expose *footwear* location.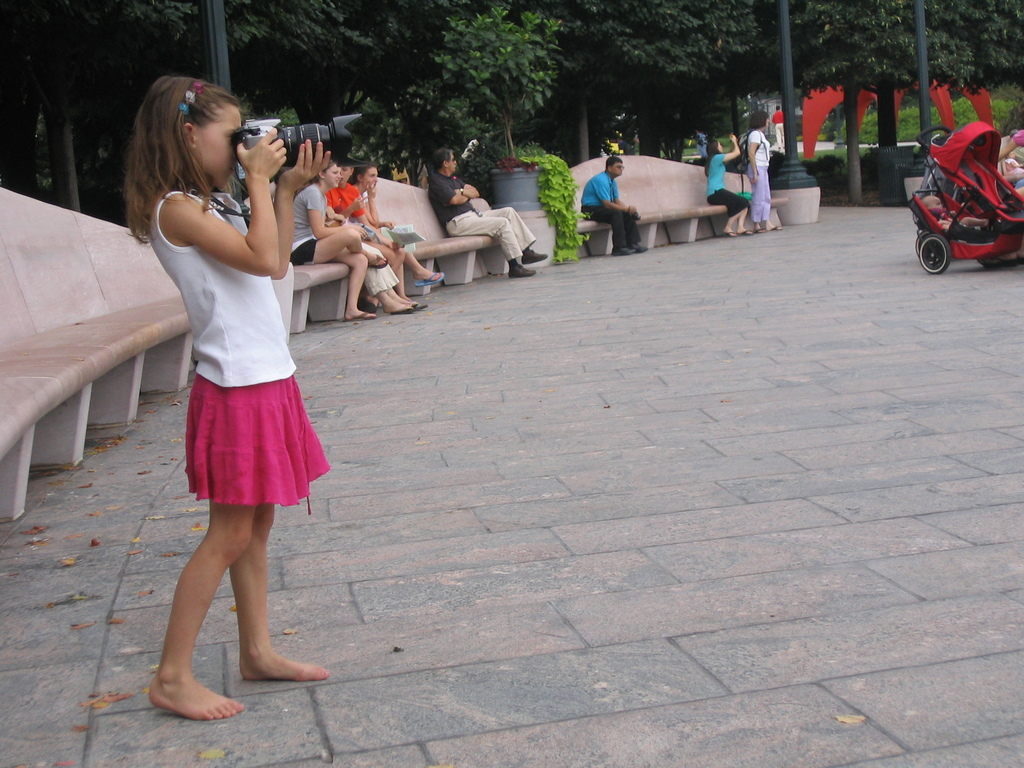
Exposed at (x1=611, y1=246, x2=636, y2=258).
